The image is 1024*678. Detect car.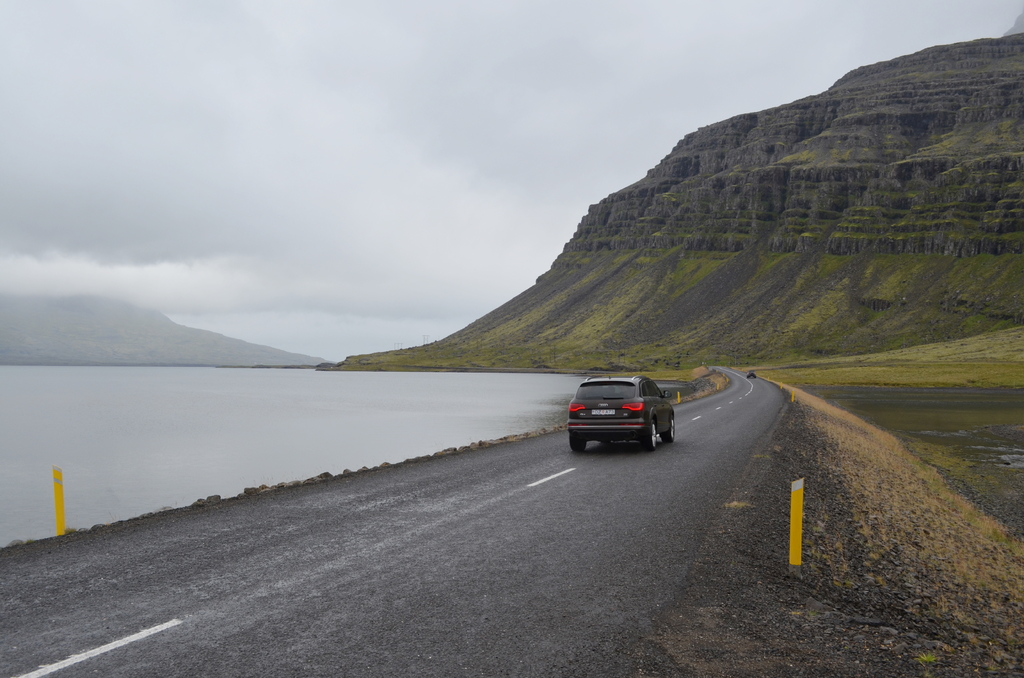
Detection: box(569, 372, 678, 446).
